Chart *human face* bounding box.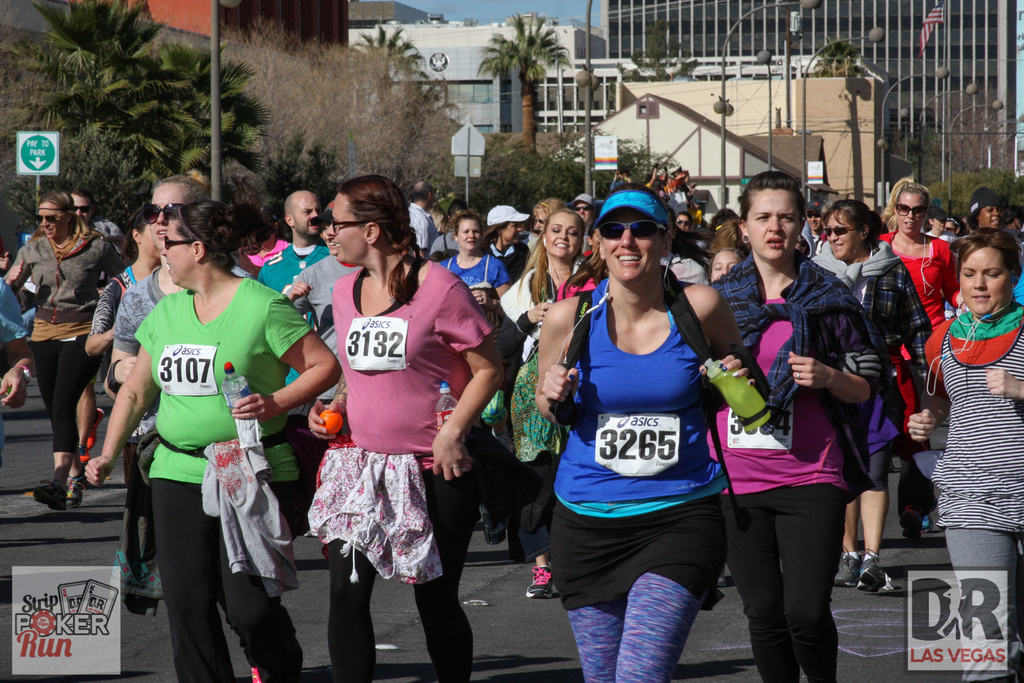
Charted: left=808, top=213, right=822, bottom=232.
